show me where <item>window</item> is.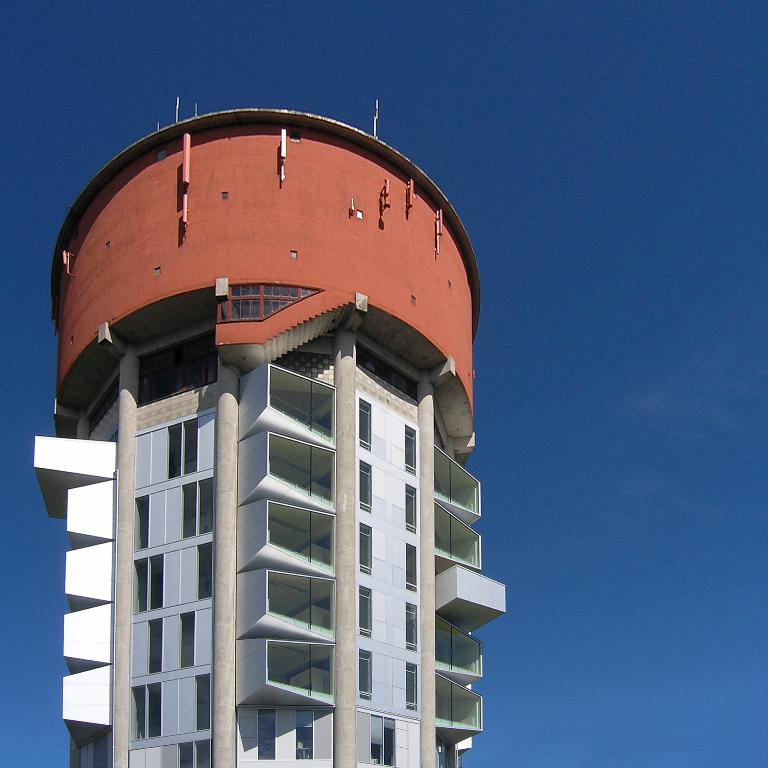
<item>window</item> is at [left=356, top=588, right=372, bottom=637].
